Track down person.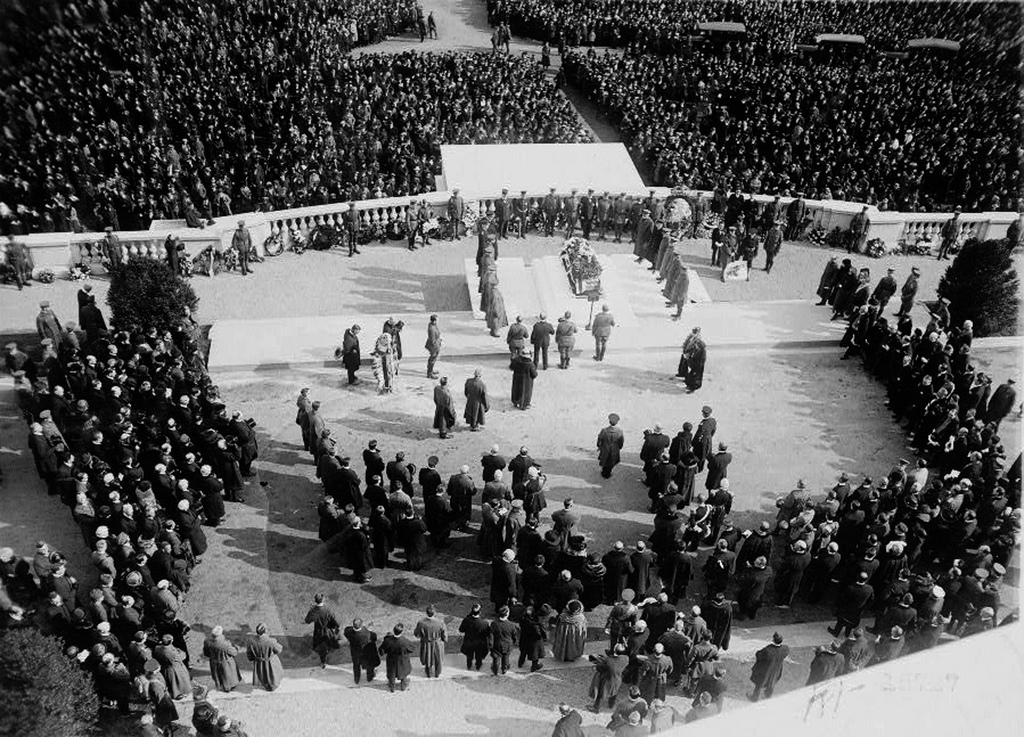
Tracked to (162,232,179,272).
